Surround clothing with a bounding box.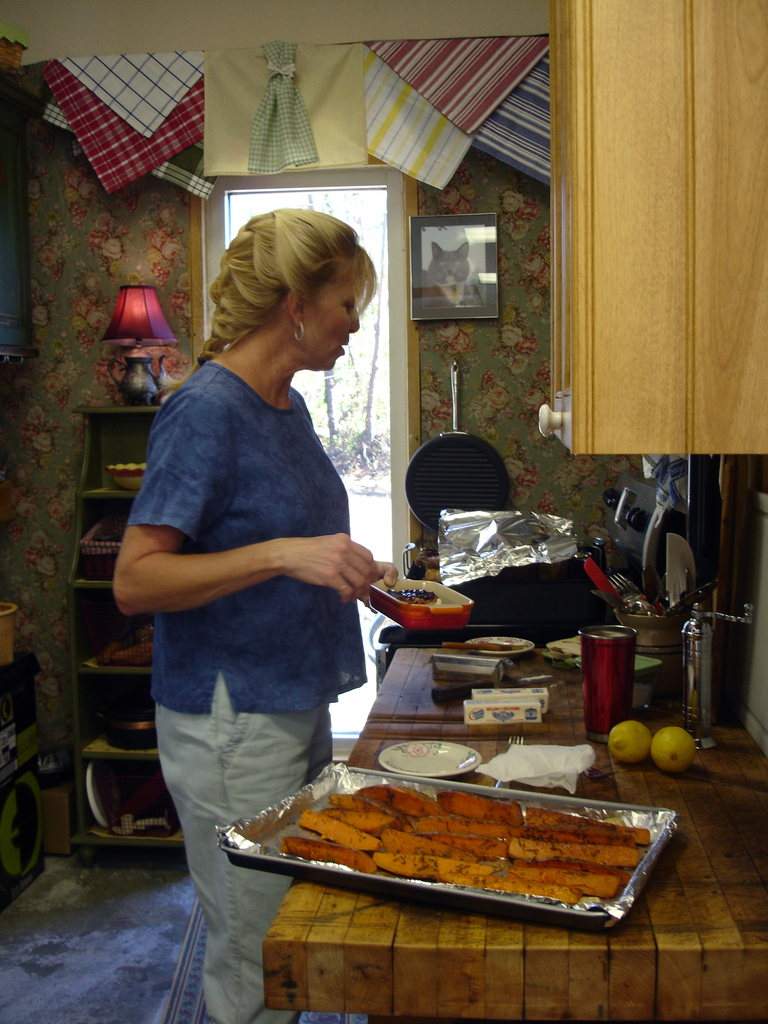
box=[124, 353, 367, 1023].
